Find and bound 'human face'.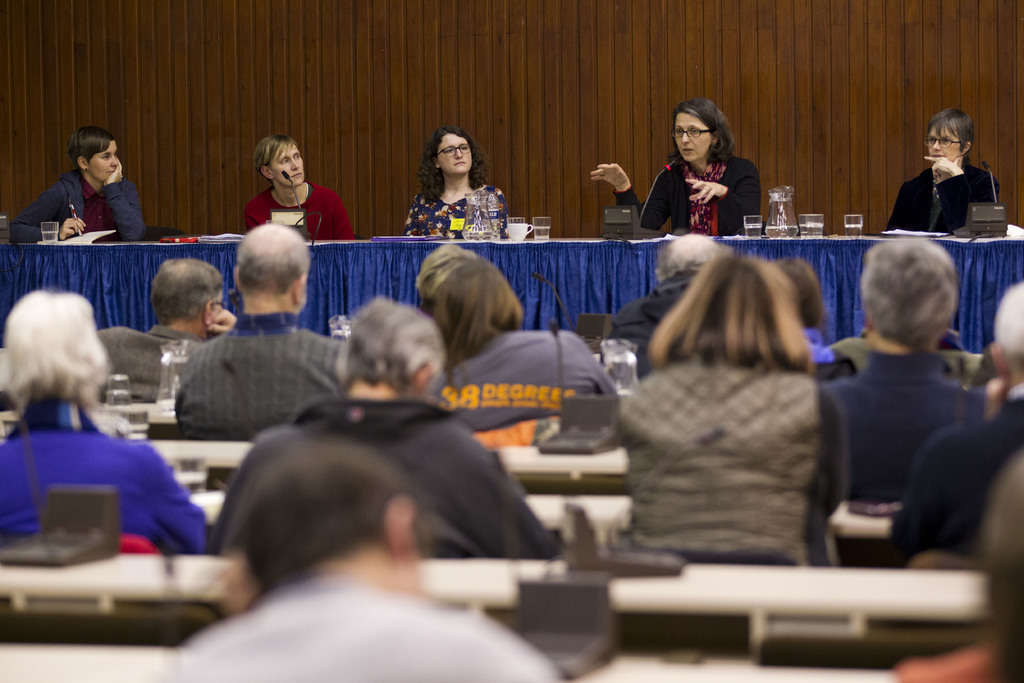
Bound: (x1=673, y1=115, x2=714, y2=160).
